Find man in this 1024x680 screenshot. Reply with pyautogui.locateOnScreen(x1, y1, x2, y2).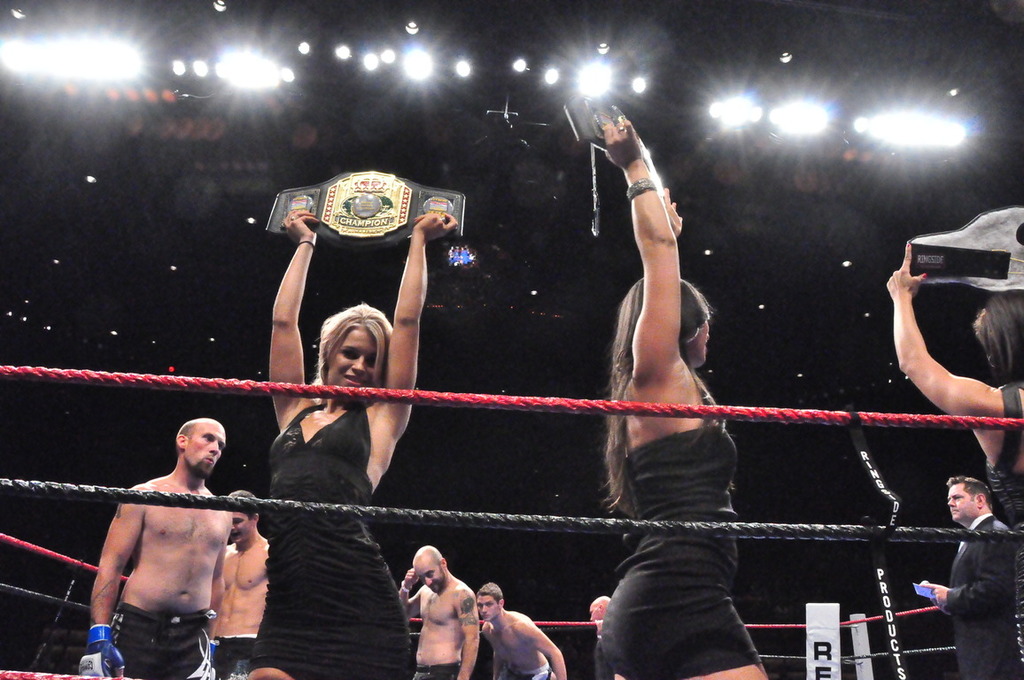
pyautogui.locateOnScreen(398, 546, 479, 679).
